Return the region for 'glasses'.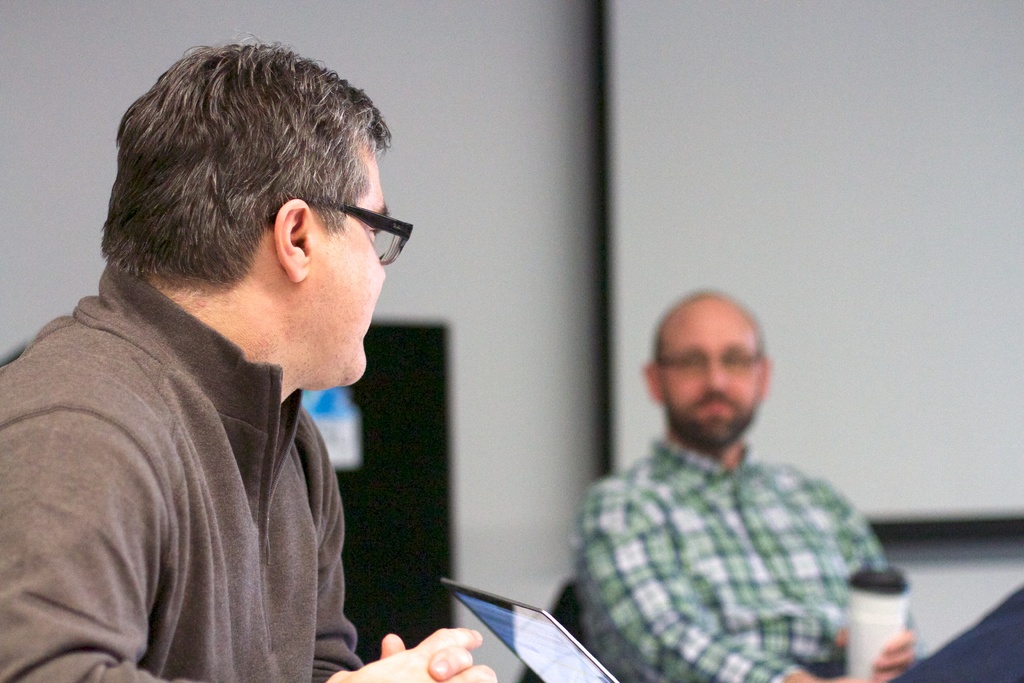
rect(659, 345, 762, 374).
